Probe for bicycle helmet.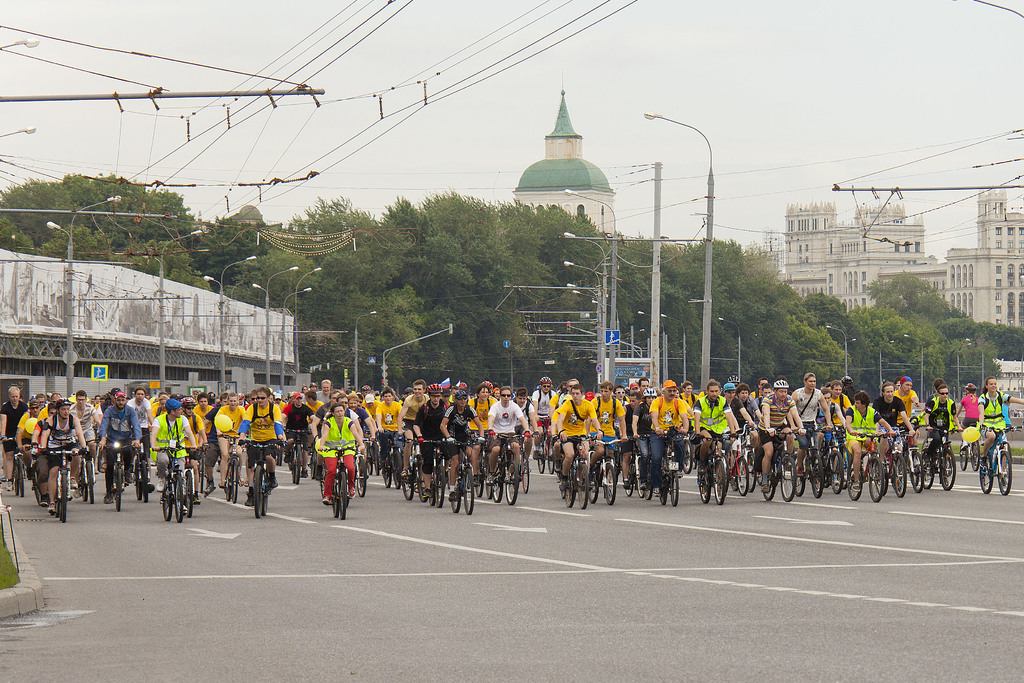
Probe result: BBox(426, 384, 441, 393).
